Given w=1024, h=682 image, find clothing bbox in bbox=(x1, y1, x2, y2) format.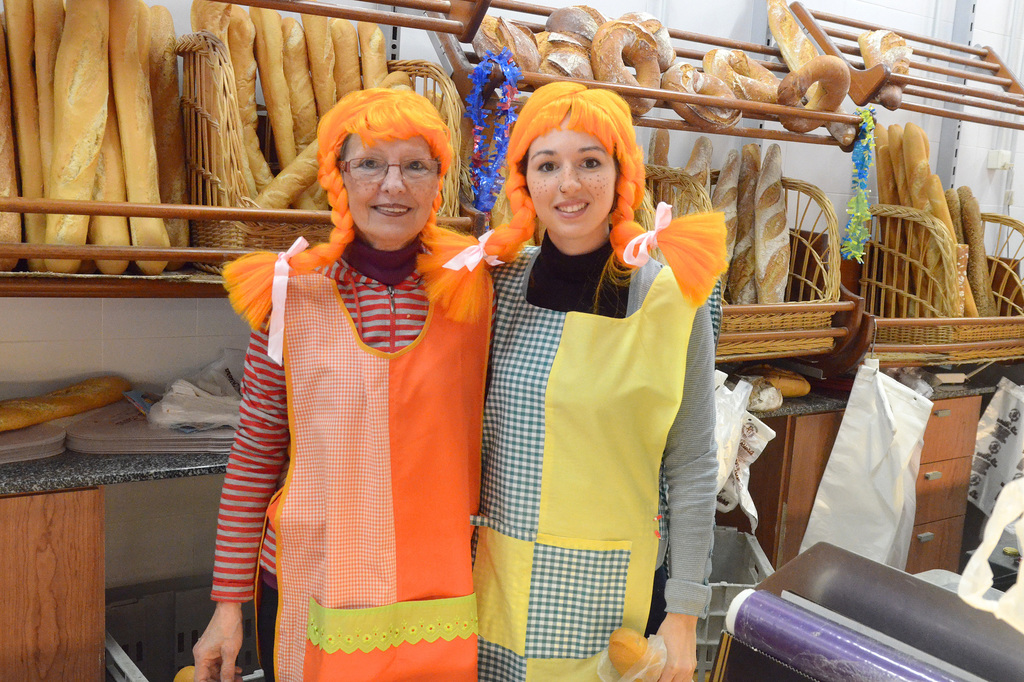
bbox=(203, 251, 435, 681).
